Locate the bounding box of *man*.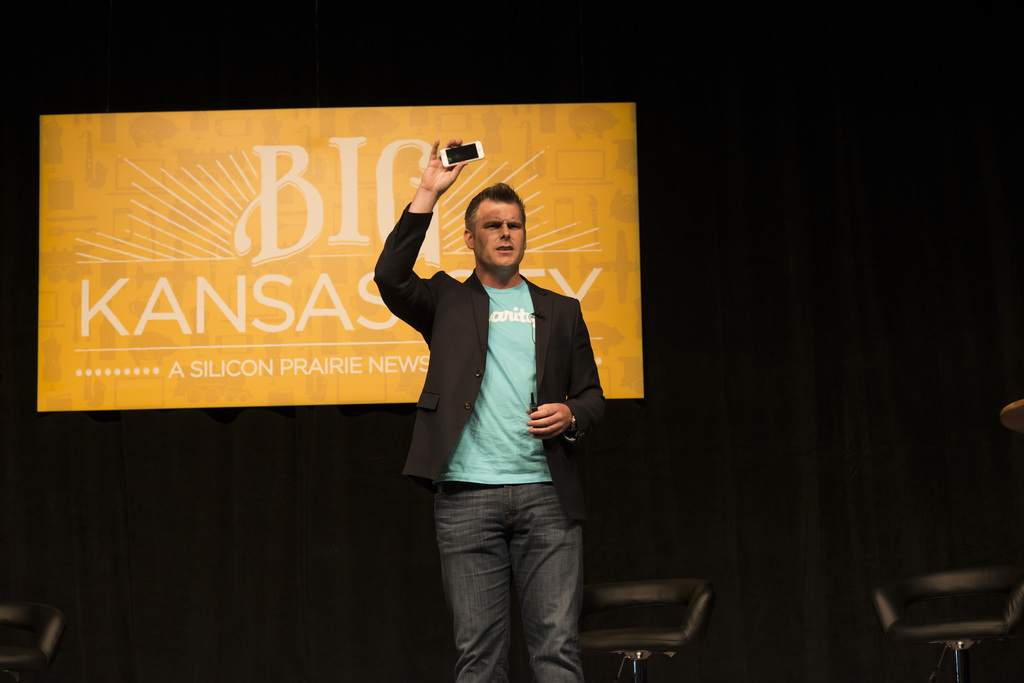
Bounding box: (383,162,613,633).
